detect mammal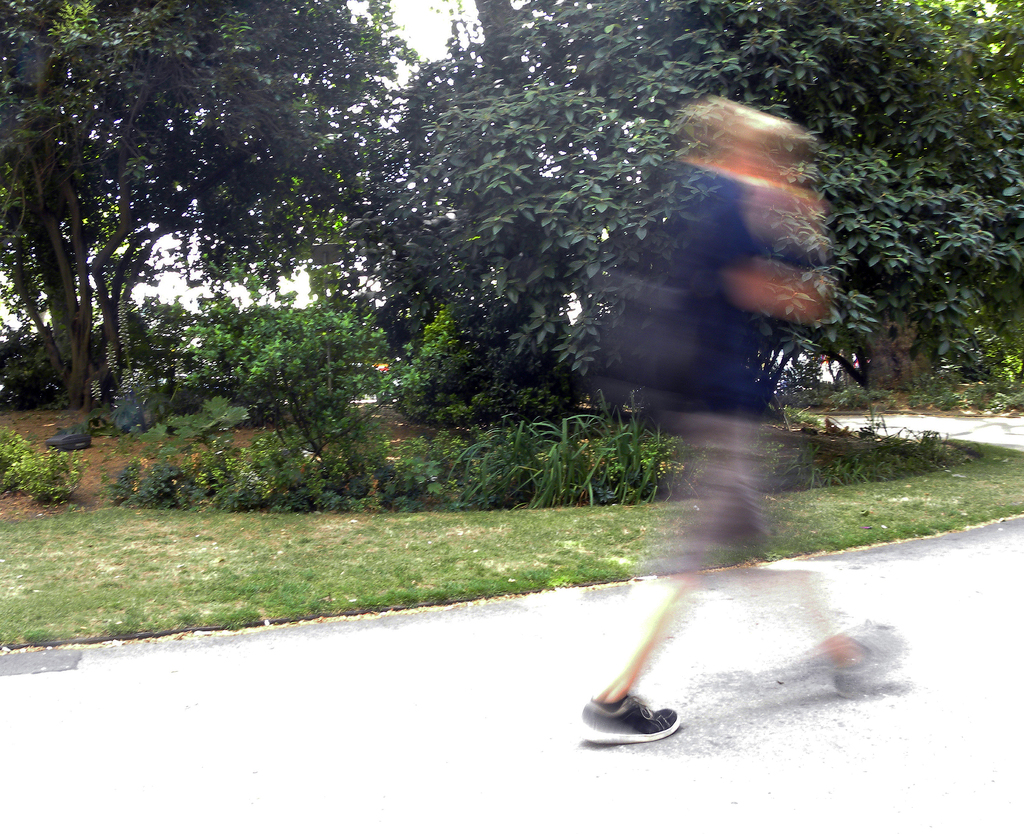
bbox=(572, 86, 903, 740)
